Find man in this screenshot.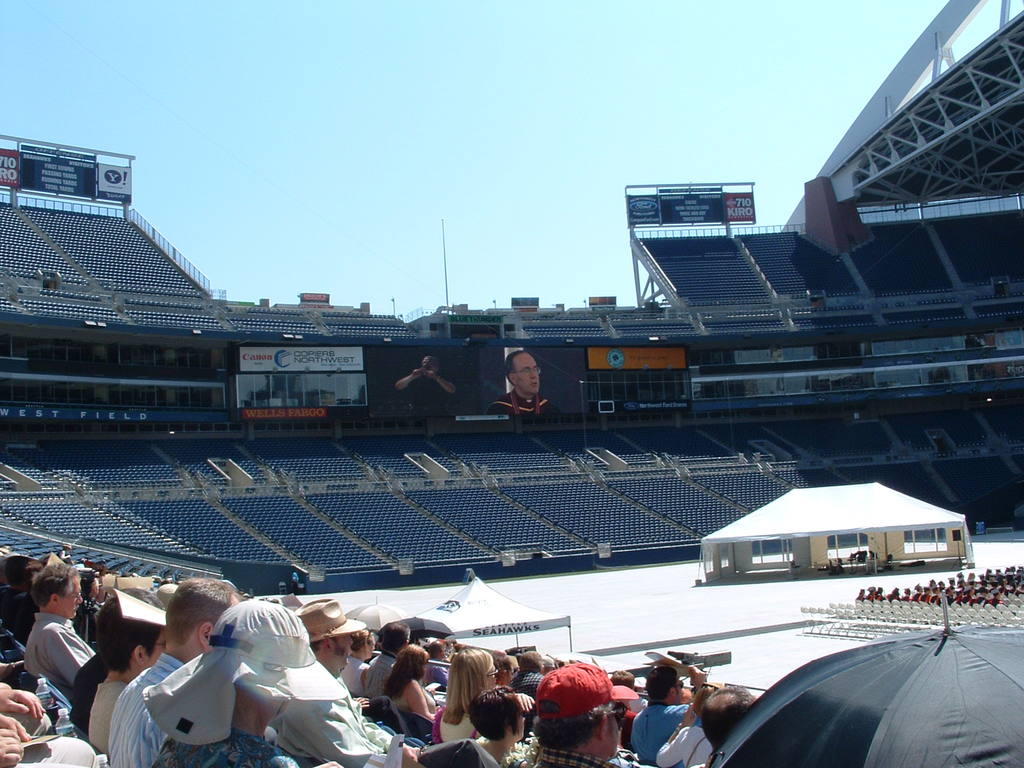
The bounding box for man is box(25, 563, 98, 688).
